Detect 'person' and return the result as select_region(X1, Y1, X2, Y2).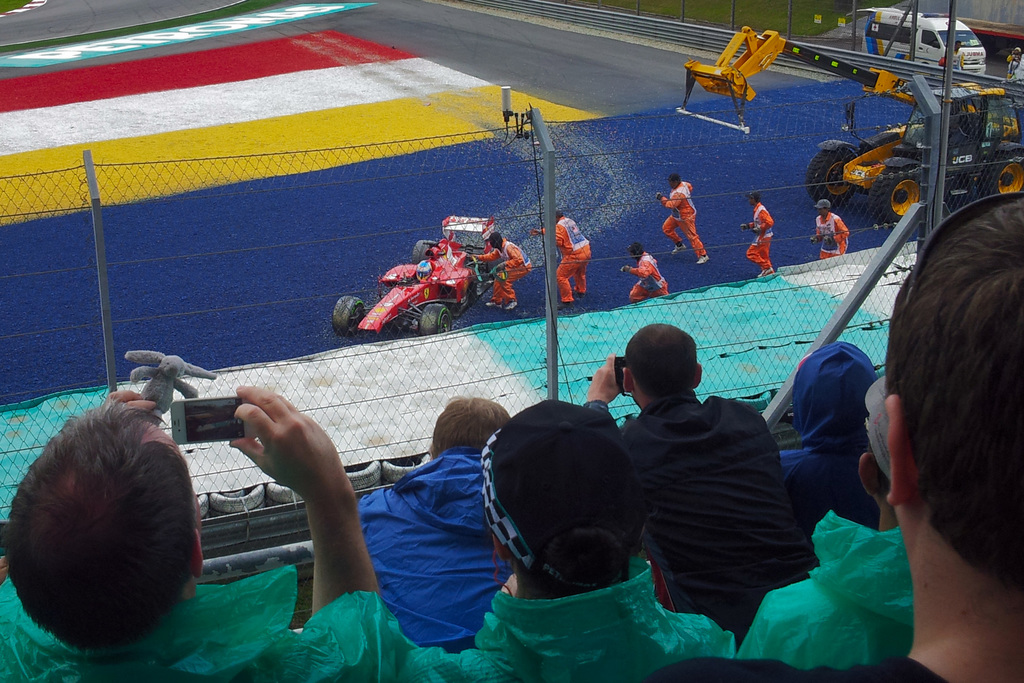
select_region(642, 187, 1023, 682).
